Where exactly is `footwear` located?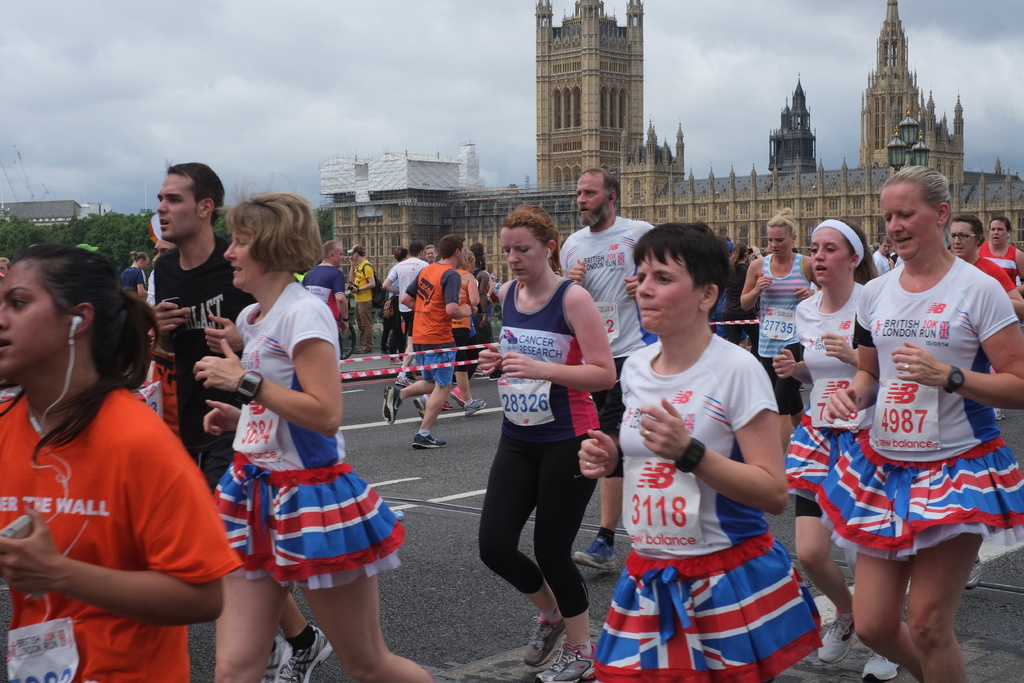
Its bounding box is pyautogui.locateOnScreen(378, 386, 401, 427).
